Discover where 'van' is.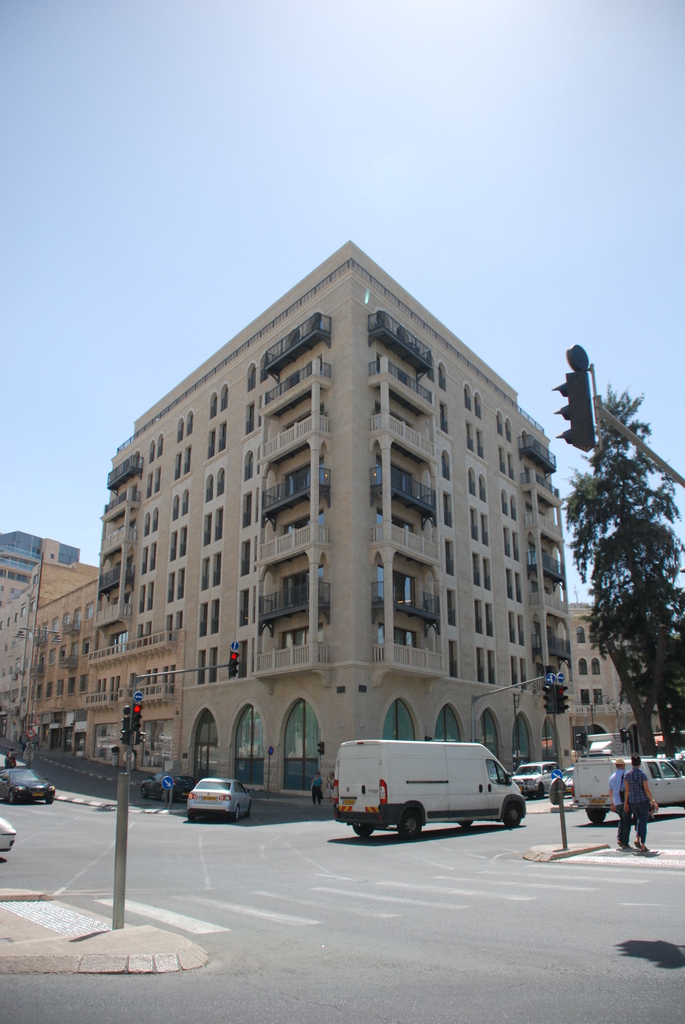
Discovered at locate(574, 751, 684, 830).
